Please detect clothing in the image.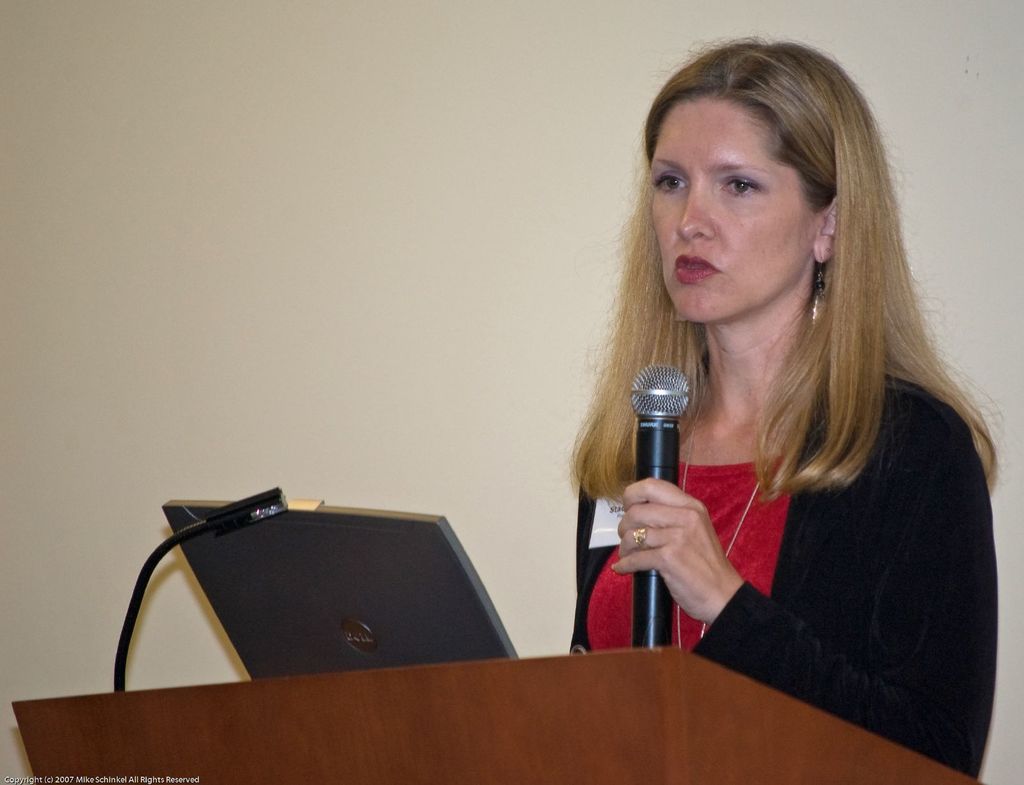
(568, 352, 995, 782).
